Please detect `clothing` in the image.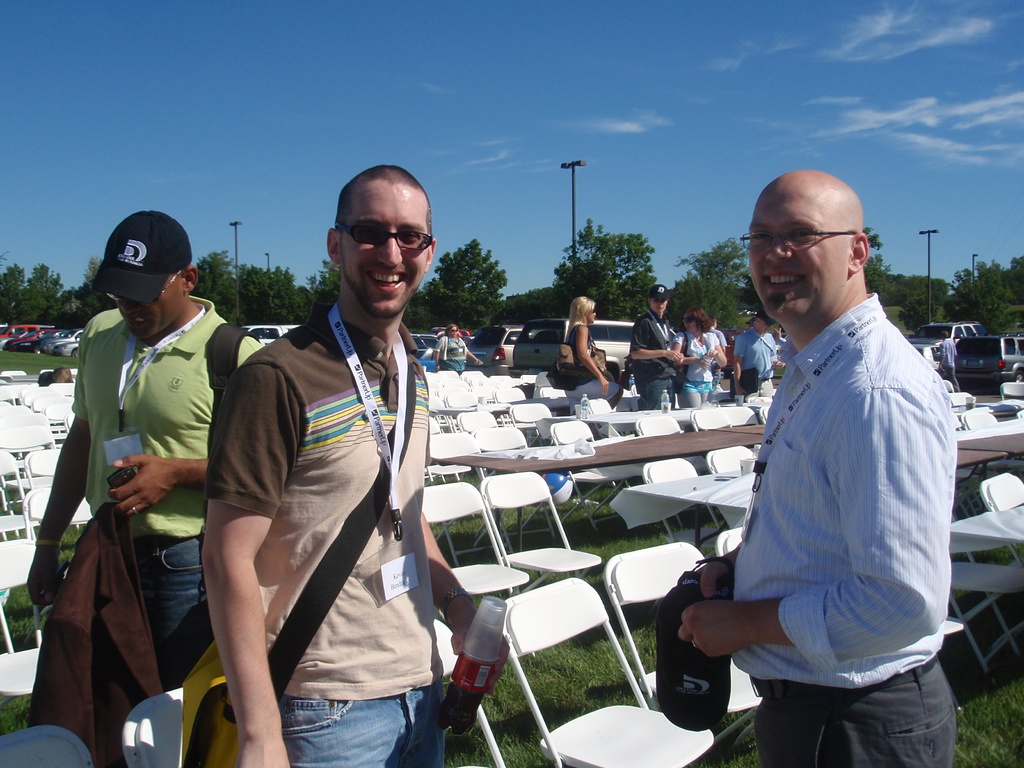
select_region(668, 328, 716, 401).
